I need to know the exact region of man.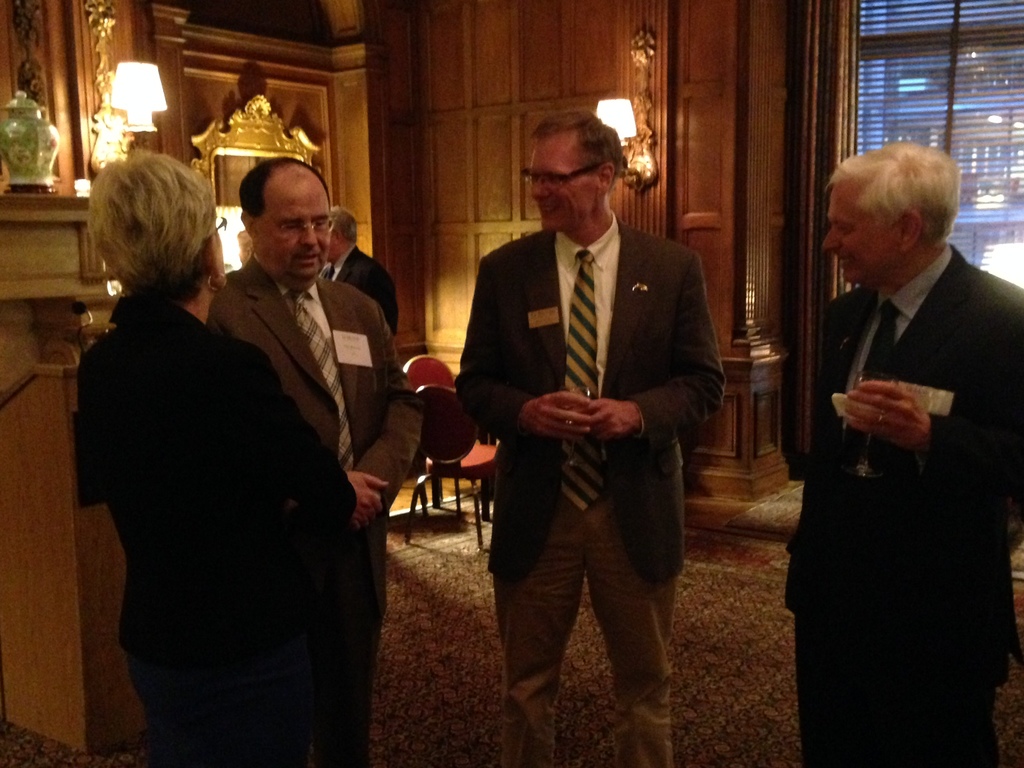
Region: left=206, top=161, right=428, bottom=630.
